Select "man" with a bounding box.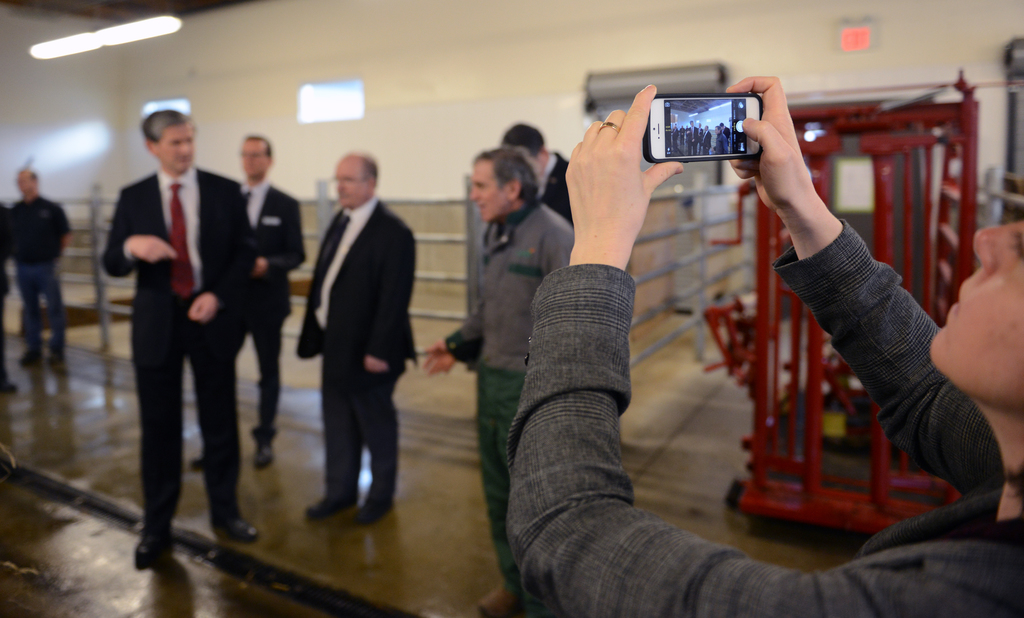
left=0, top=201, right=28, bottom=401.
